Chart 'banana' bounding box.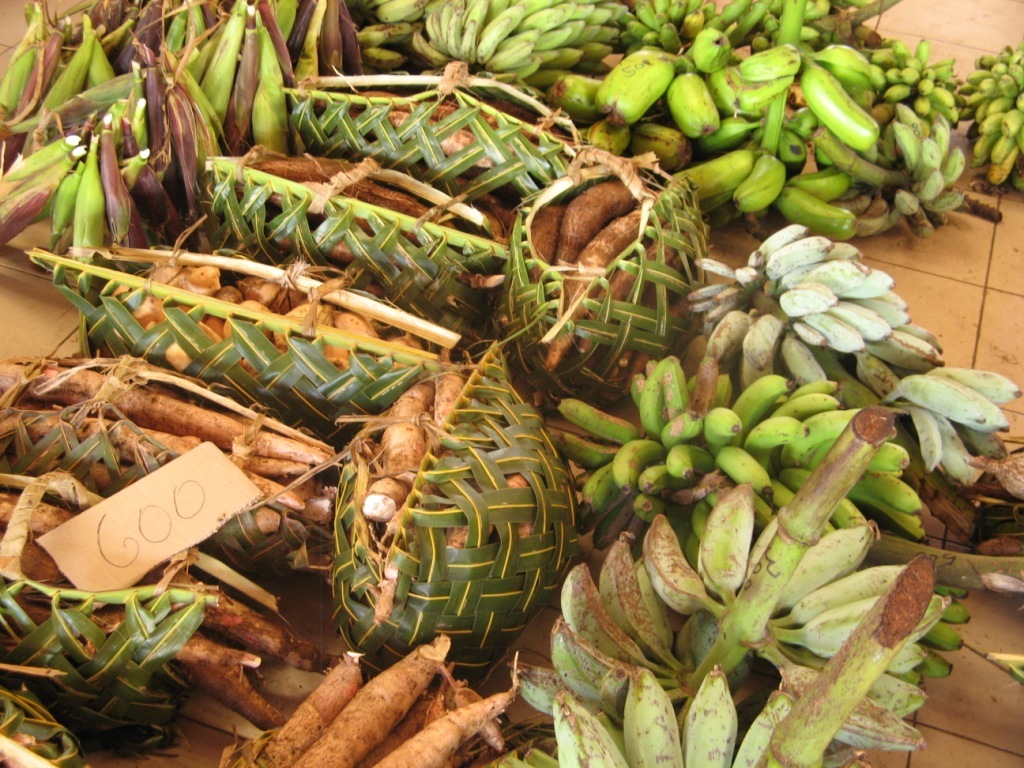
Charted: <region>642, 507, 725, 617</region>.
